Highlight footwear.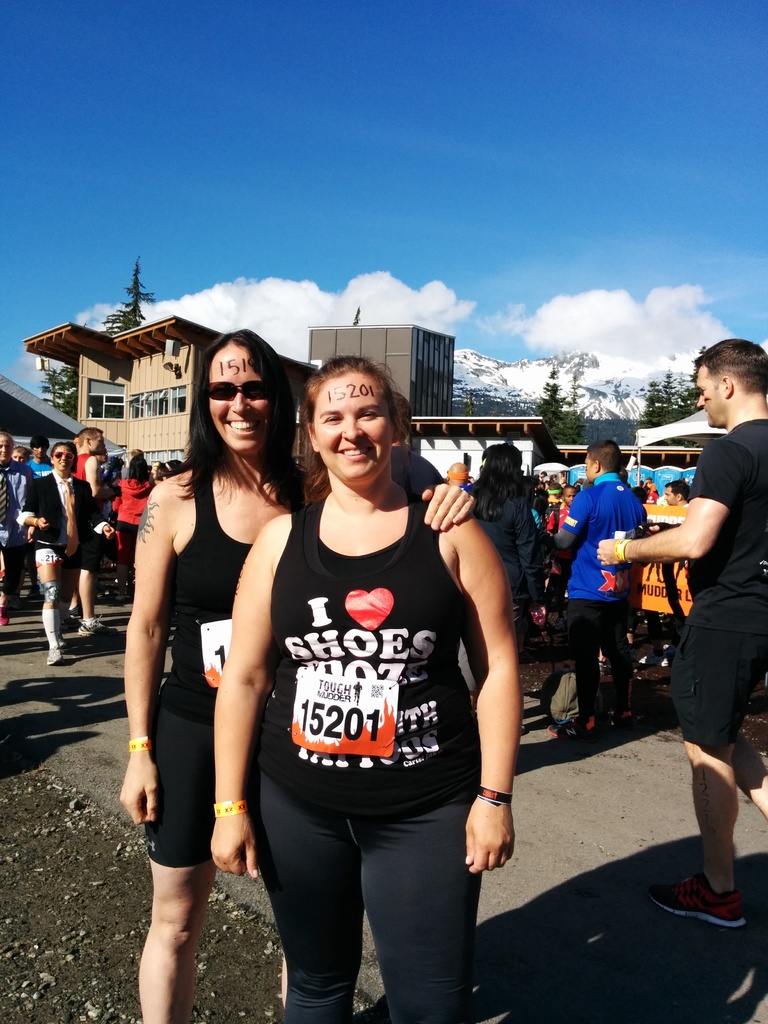
Highlighted region: box=[45, 646, 63, 669].
